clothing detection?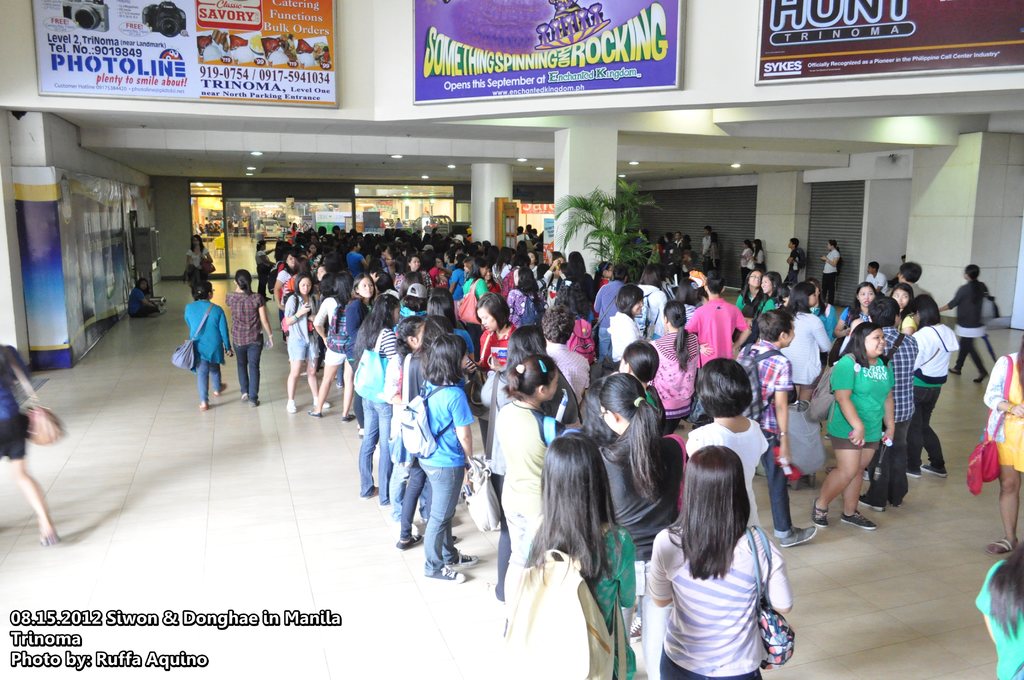
bbox=(975, 555, 1023, 679)
